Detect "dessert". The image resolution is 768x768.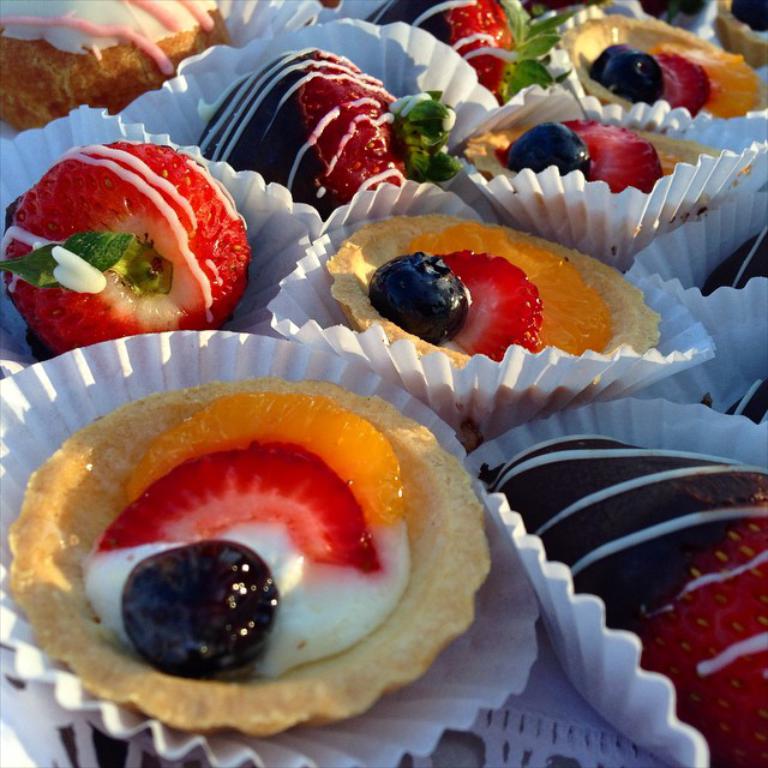
<region>198, 54, 389, 210</region>.
